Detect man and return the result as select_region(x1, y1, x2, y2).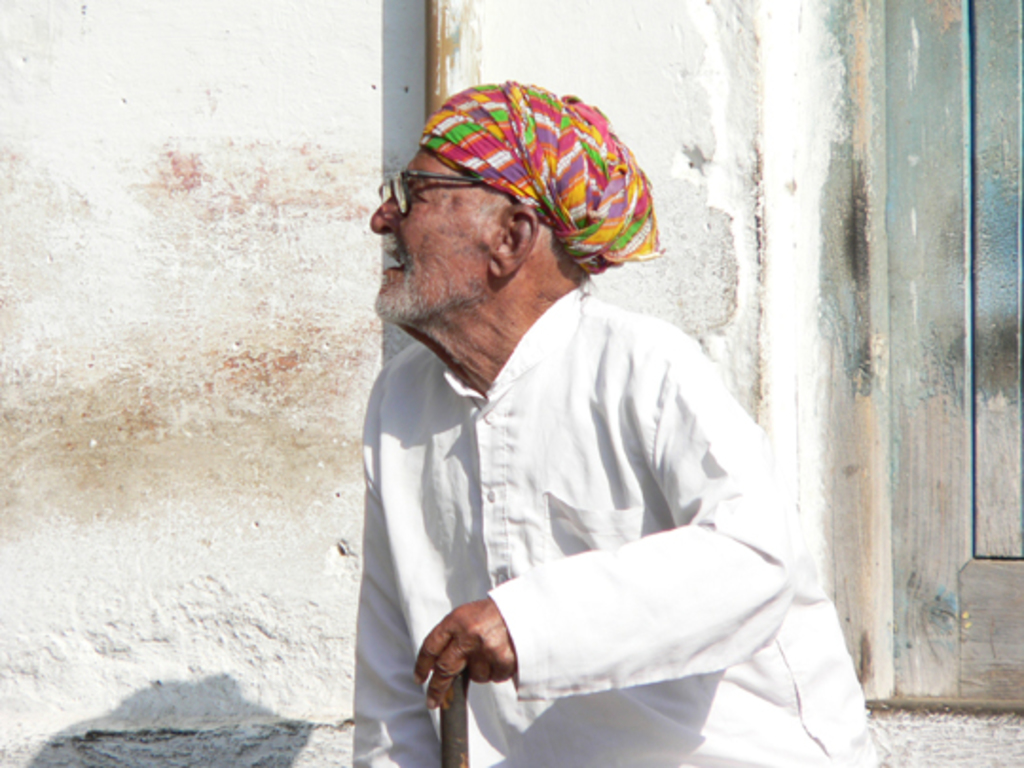
select_region(357, 68, 891, 766).
